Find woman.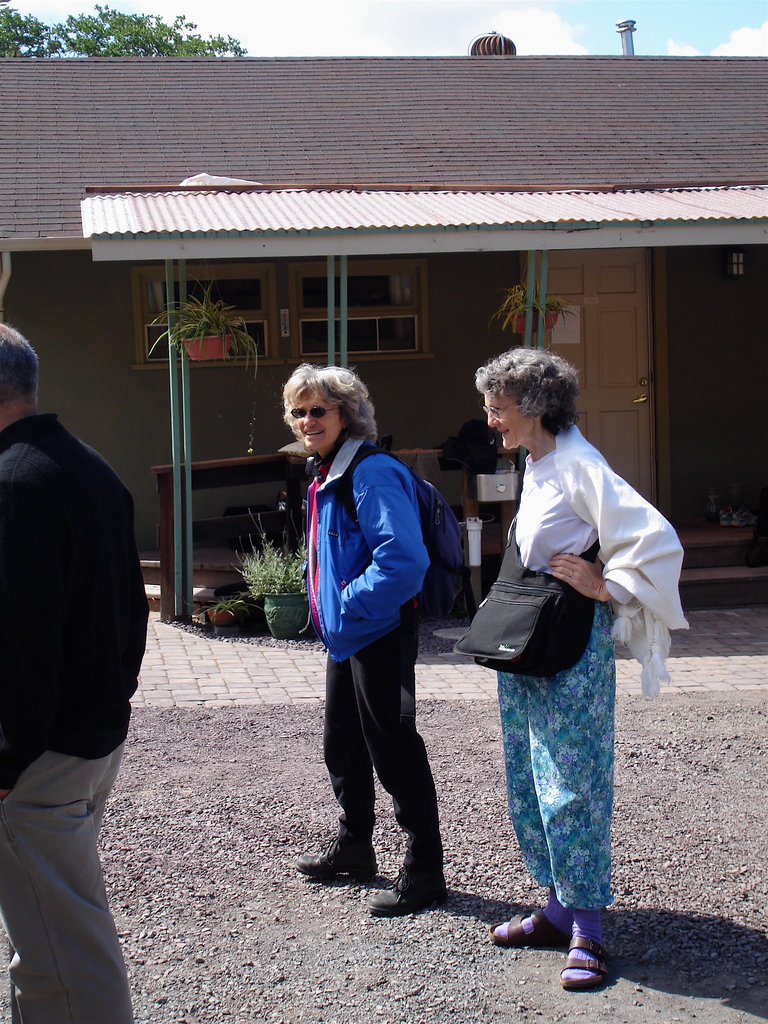
[275, 364, 450, 921].
